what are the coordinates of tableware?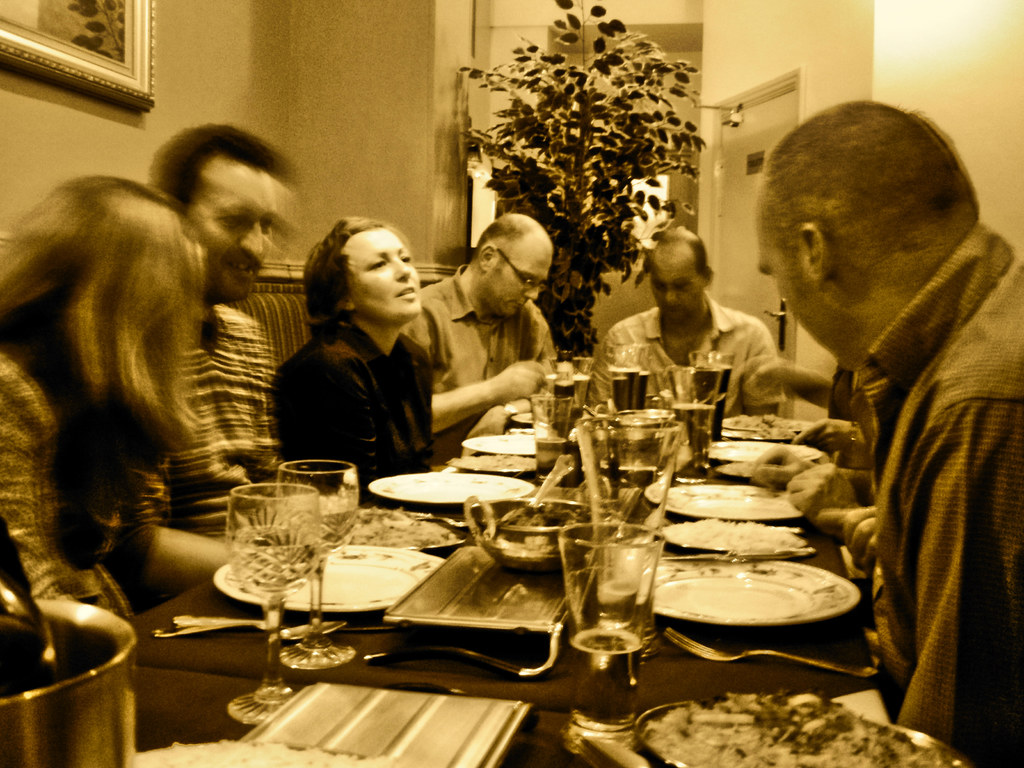
705, 428, 831, 464.
